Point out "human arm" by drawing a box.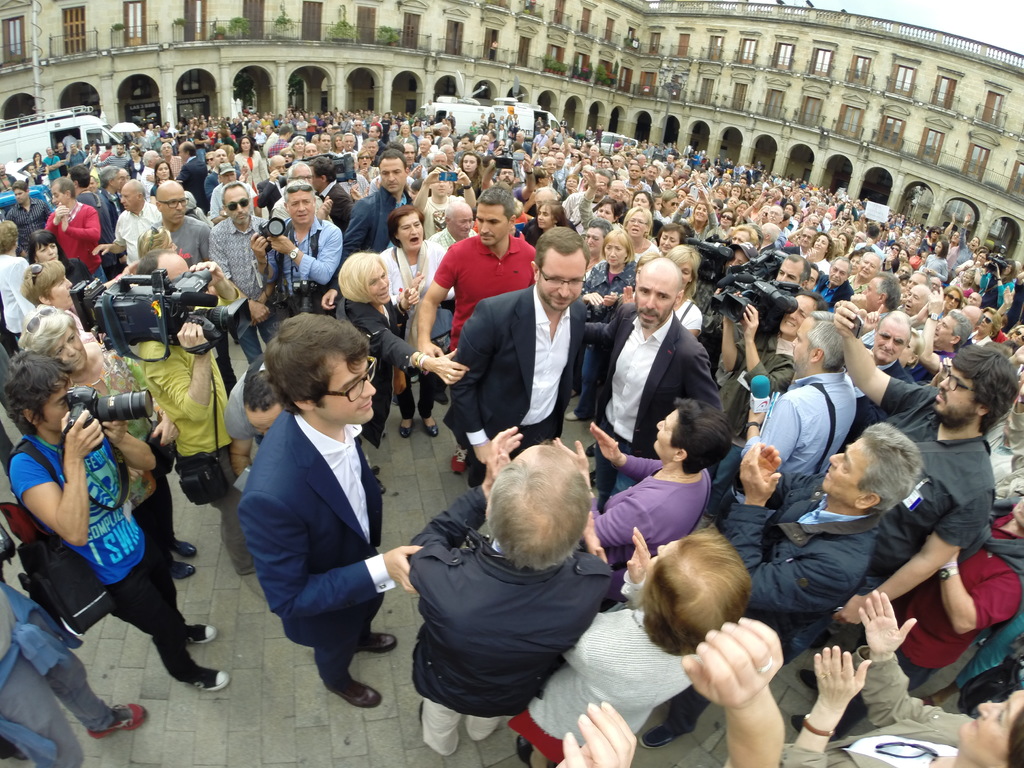
(x1=687, y1=164, x2=719, y2=234).
